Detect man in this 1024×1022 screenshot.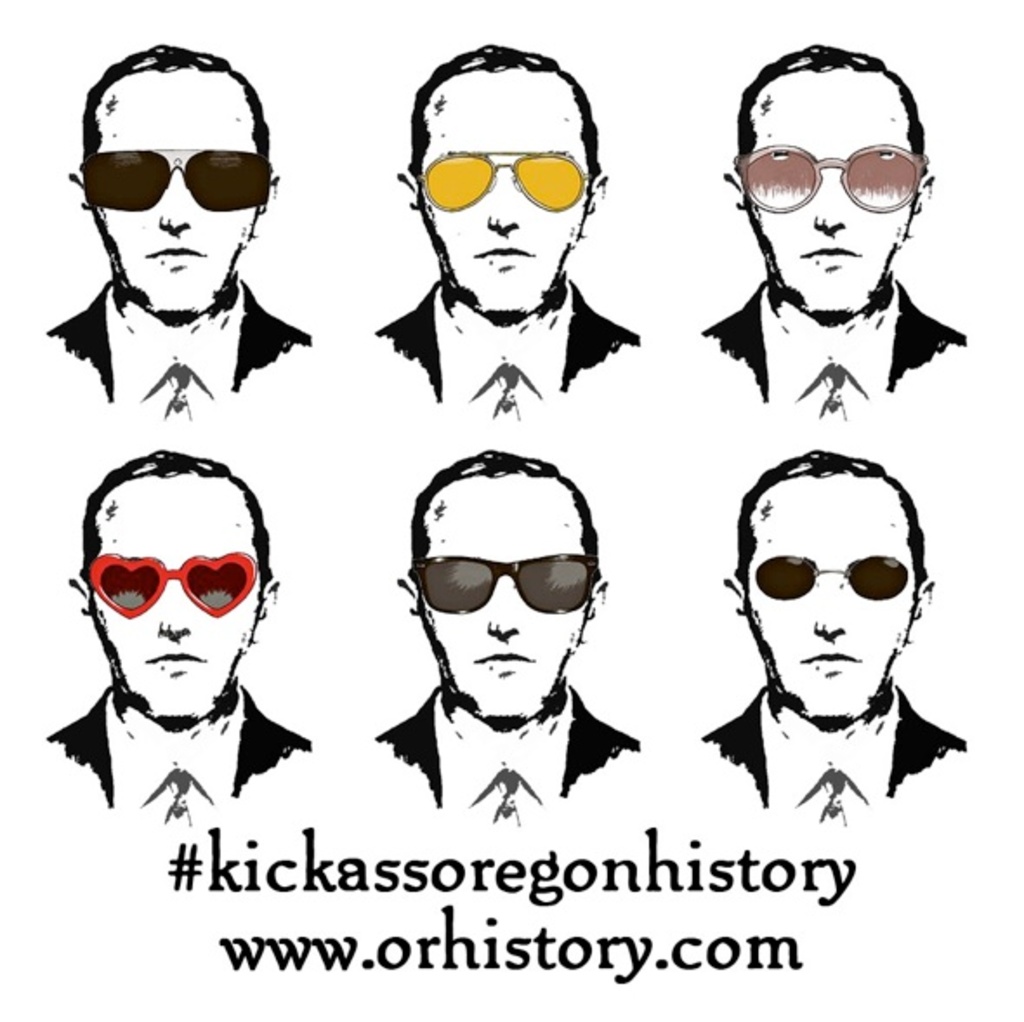
Detection: 677, 456, 1007, 878.
